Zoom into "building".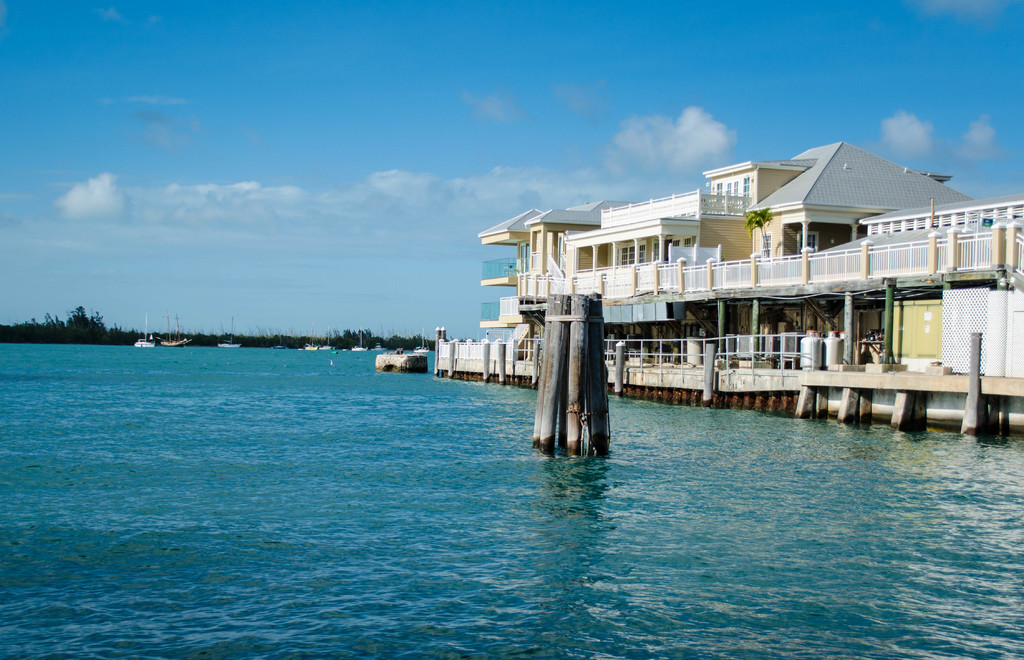
Zoom target: <region>438, 143, 1023, 435</region>.
